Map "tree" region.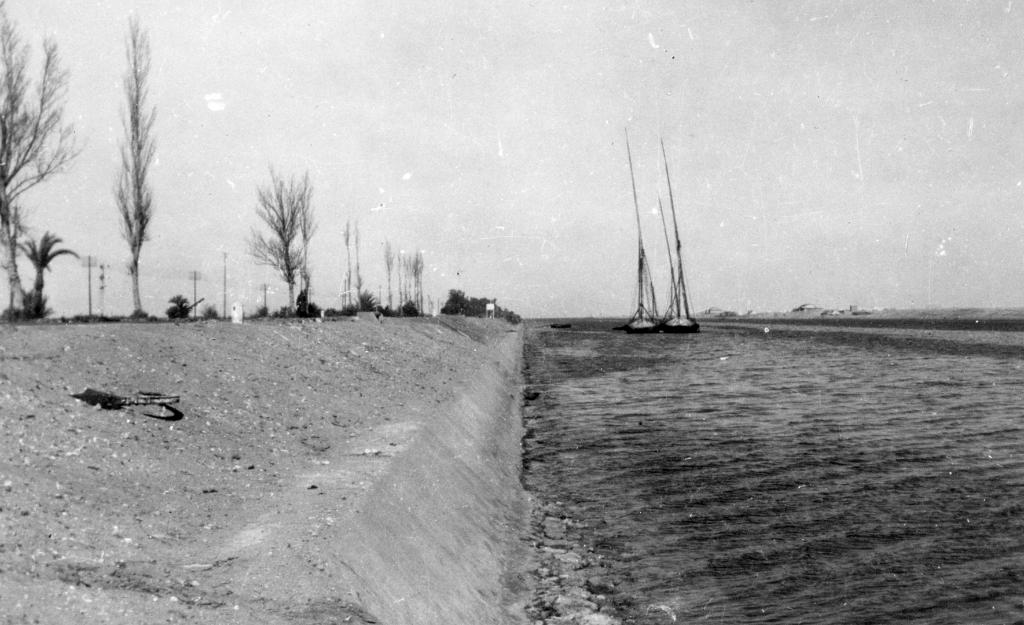
Mapped to bbox(168, 294, 195, 318).
